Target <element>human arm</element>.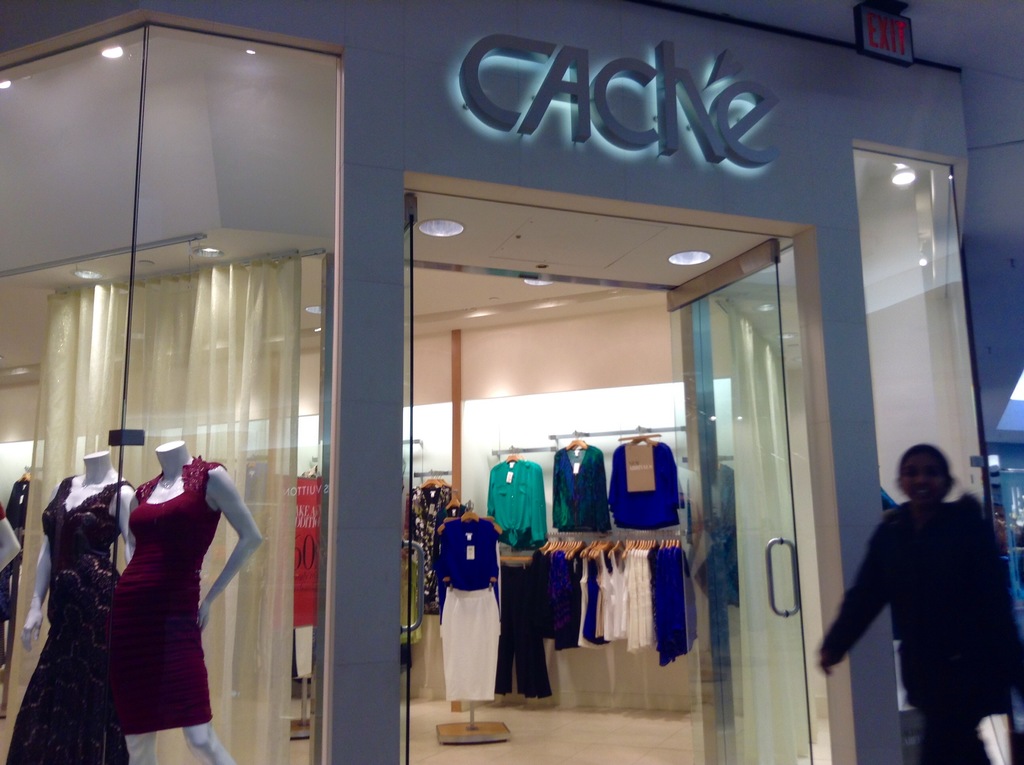
Target region: left=200, top=466, right=263, bottom=631.
